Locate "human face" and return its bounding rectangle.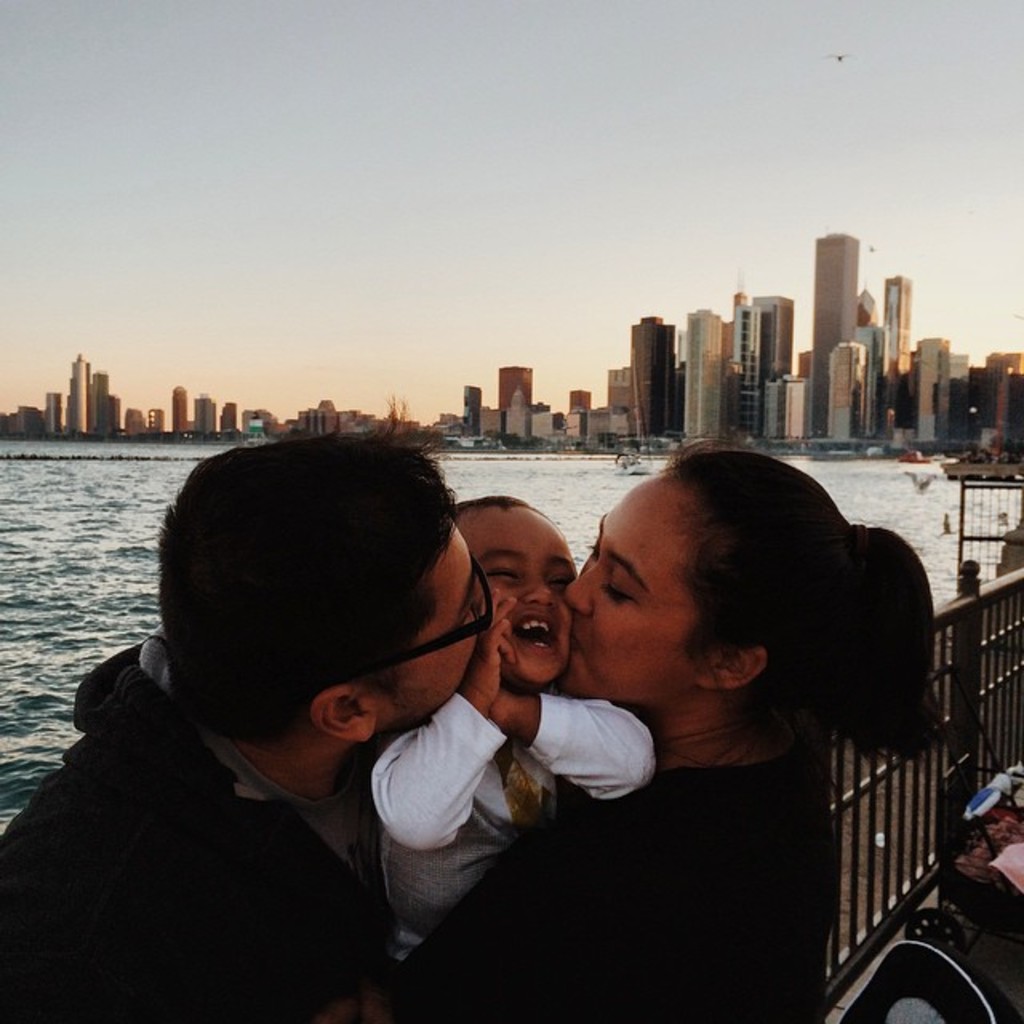
368/515/475/722.
